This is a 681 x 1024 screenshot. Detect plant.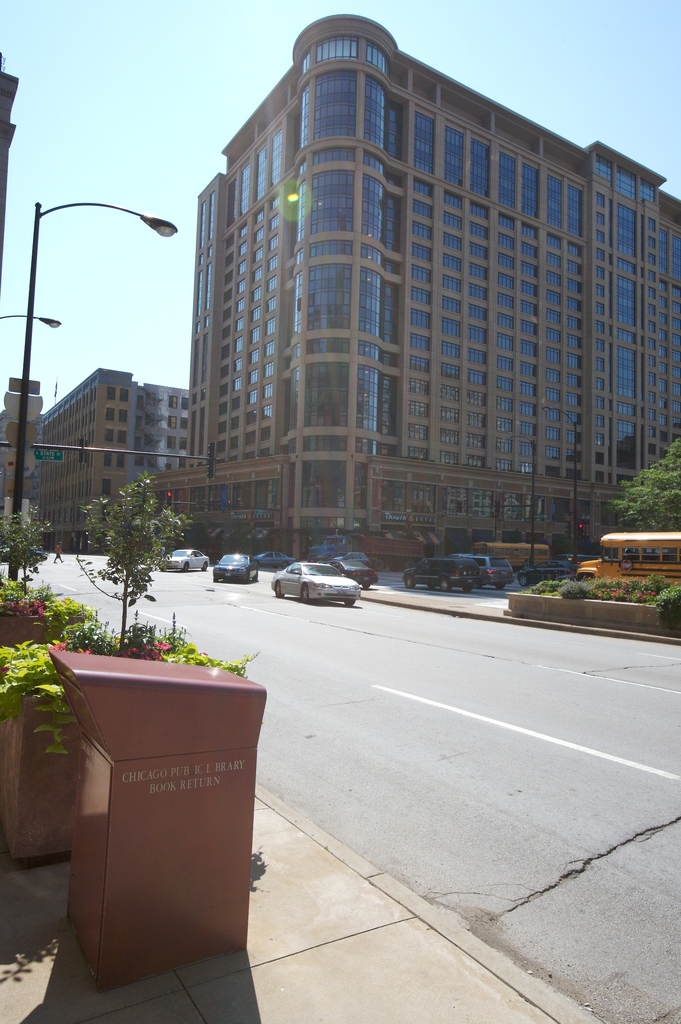
l=0, t=497, r=71, b=611.
